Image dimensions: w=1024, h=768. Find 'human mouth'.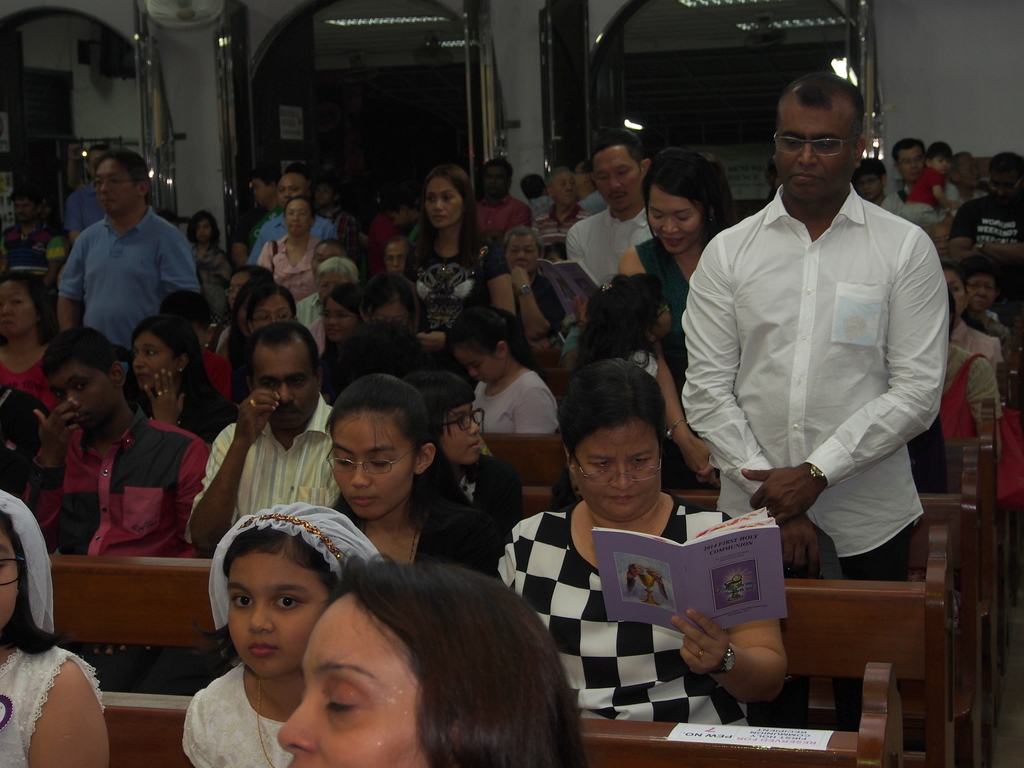
region(131, 373, 148, 387).
